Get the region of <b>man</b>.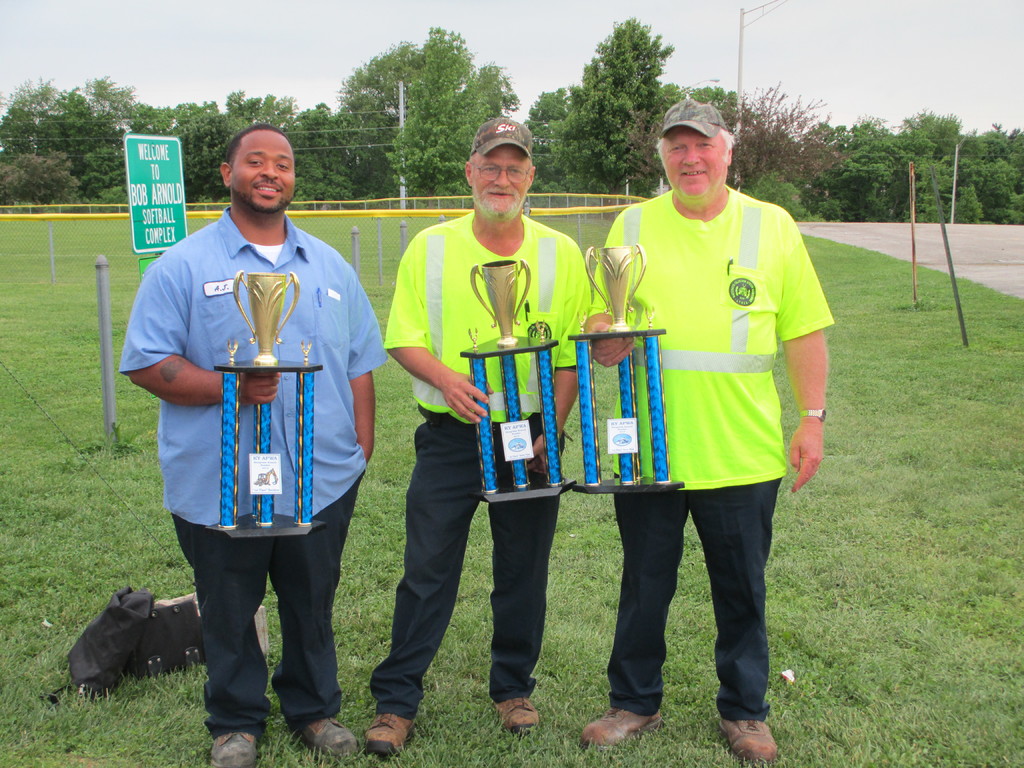
select_region(579, 99, 833, 762).
